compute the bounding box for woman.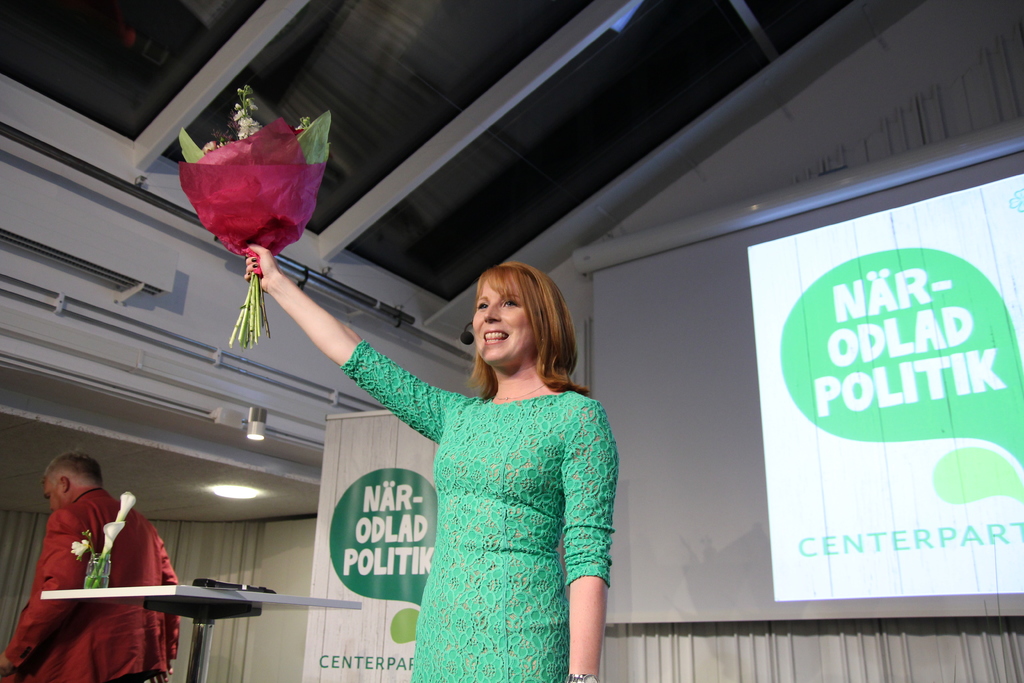
crop(244, 246, 619, 682).
